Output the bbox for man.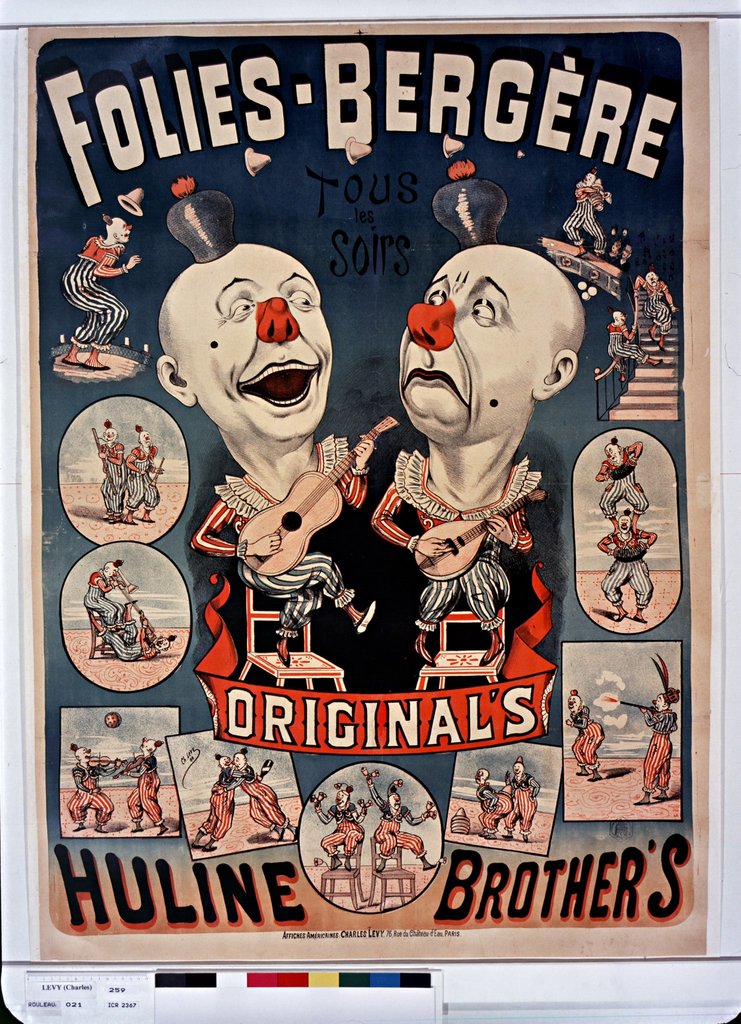
bbox=[156, 237, 377, 668].
